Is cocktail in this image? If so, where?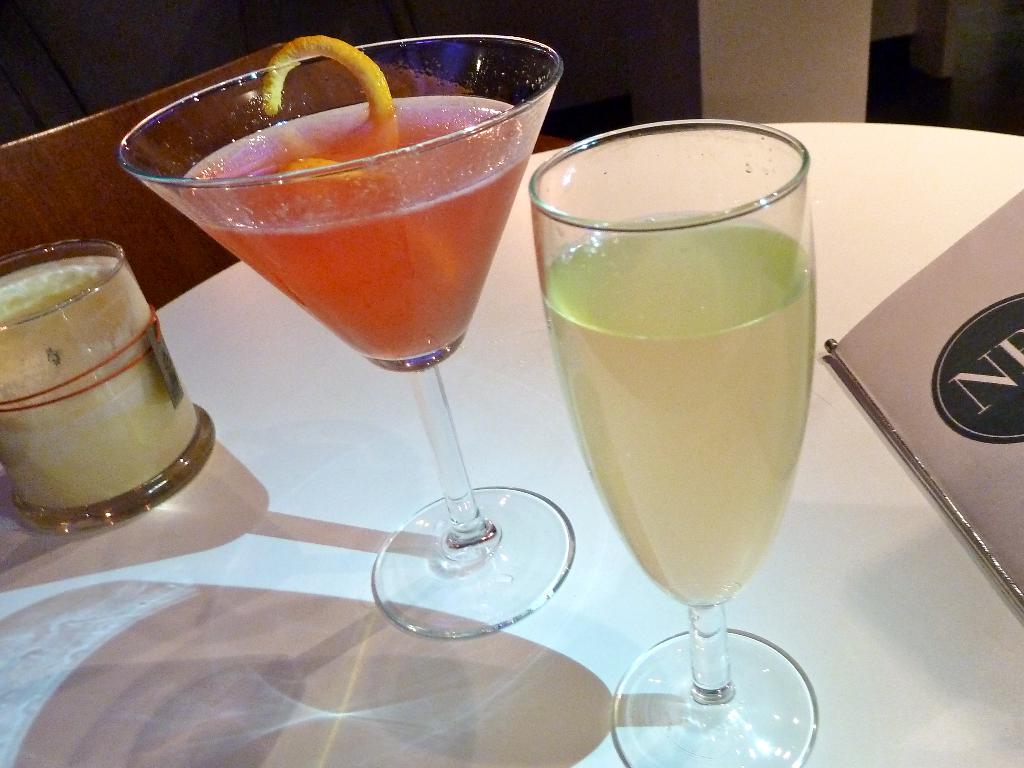
Yes, at (x1=526, y1=111, x2=823, y2=767).
